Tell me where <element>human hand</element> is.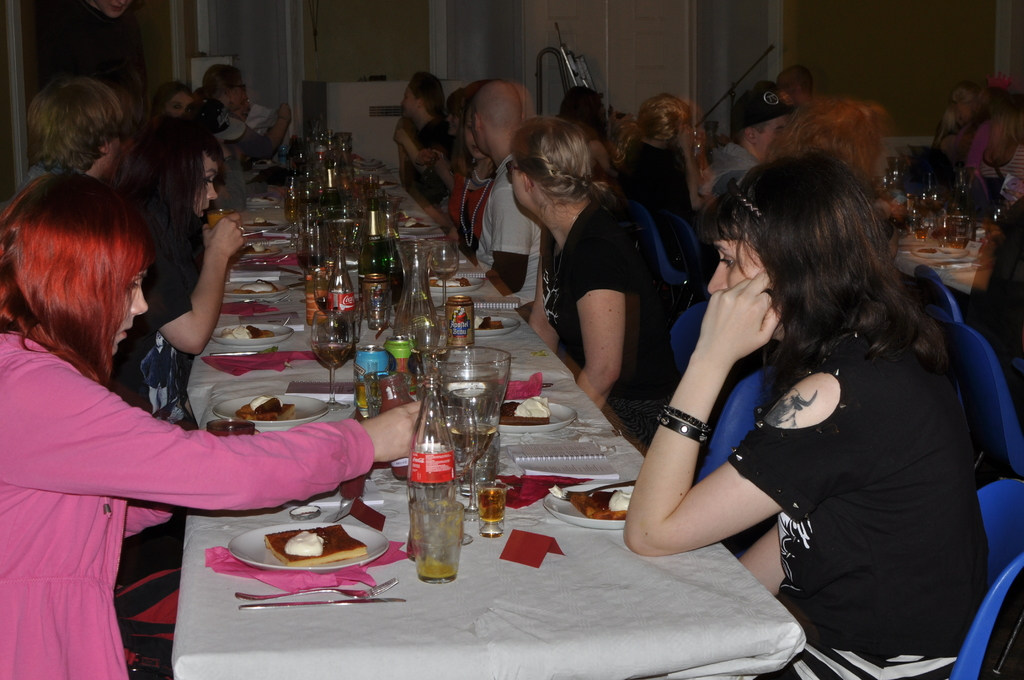
<element>human hand</element> is at Rect(410, 149, 438, 168).
